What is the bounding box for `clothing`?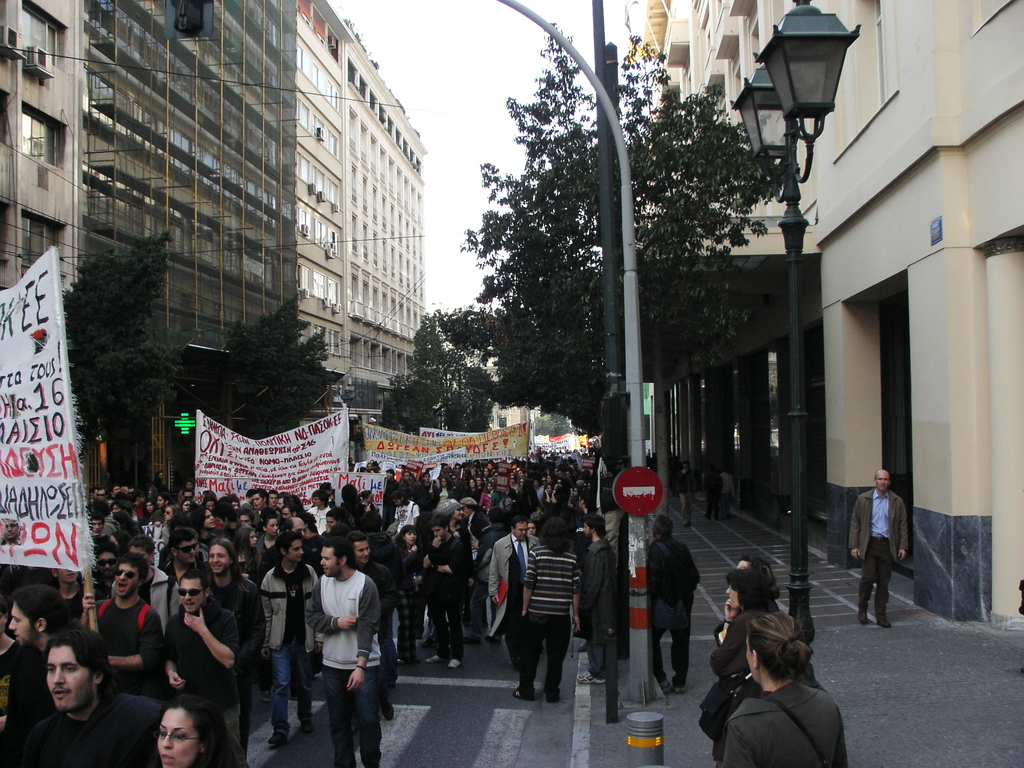
<box>91,596,154,698</box>.
